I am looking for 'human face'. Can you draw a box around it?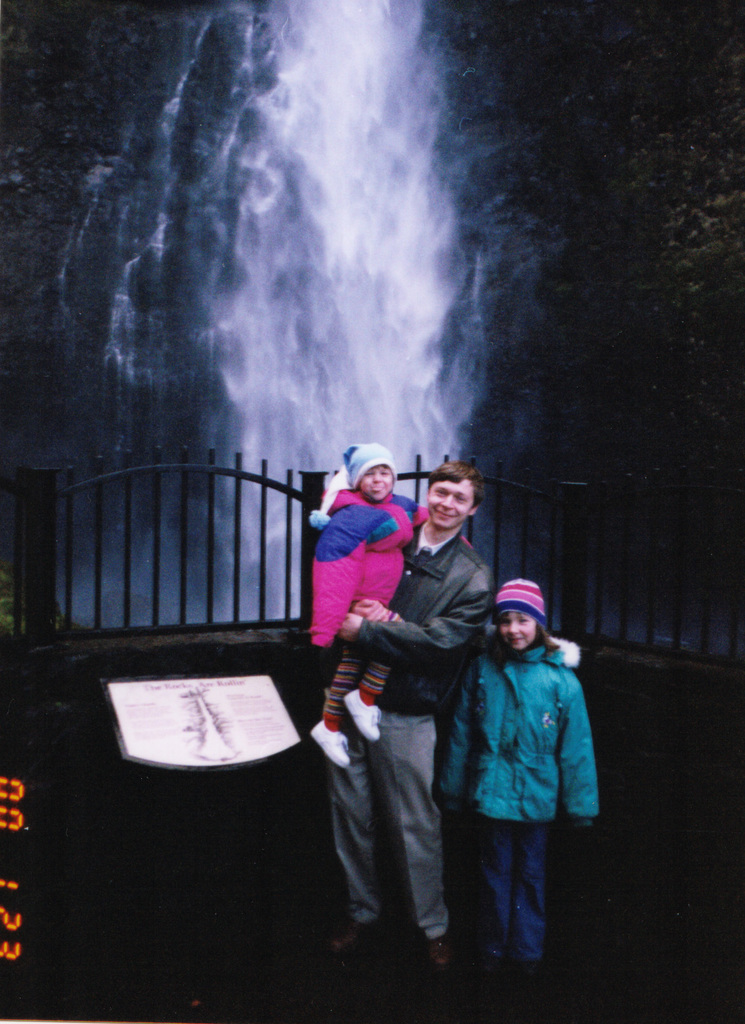
Sure, the bounding box is (x1=362, y1=467, x2=395, y2=503).
